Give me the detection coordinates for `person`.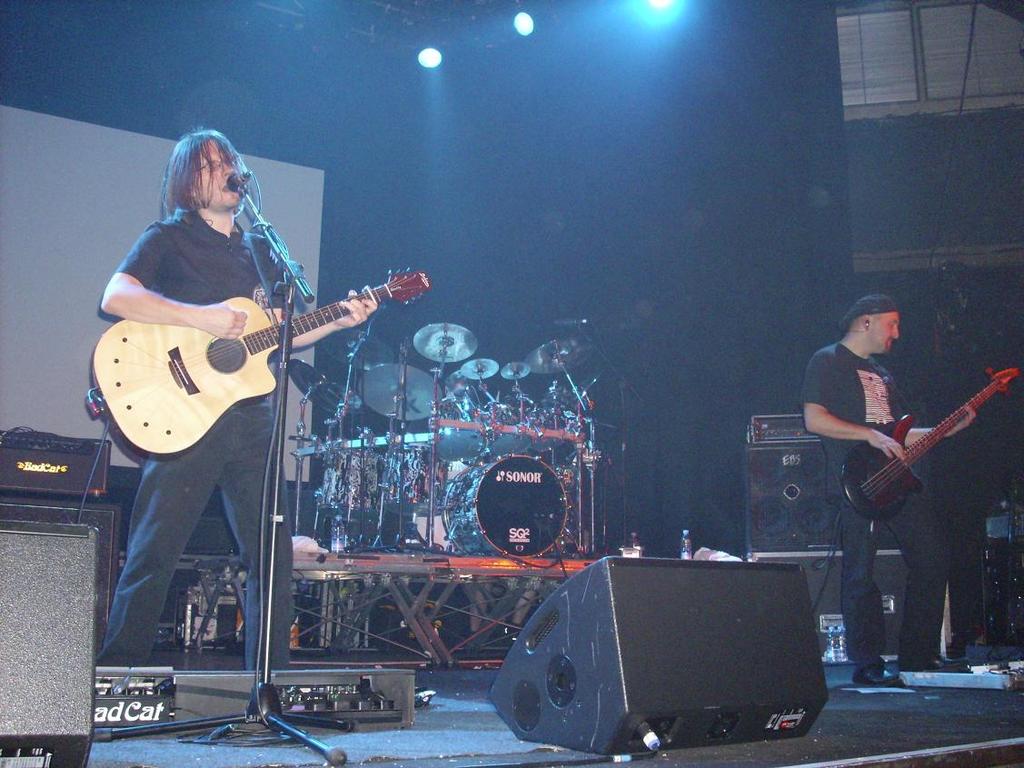
detection(95, 121, 376, 674).
